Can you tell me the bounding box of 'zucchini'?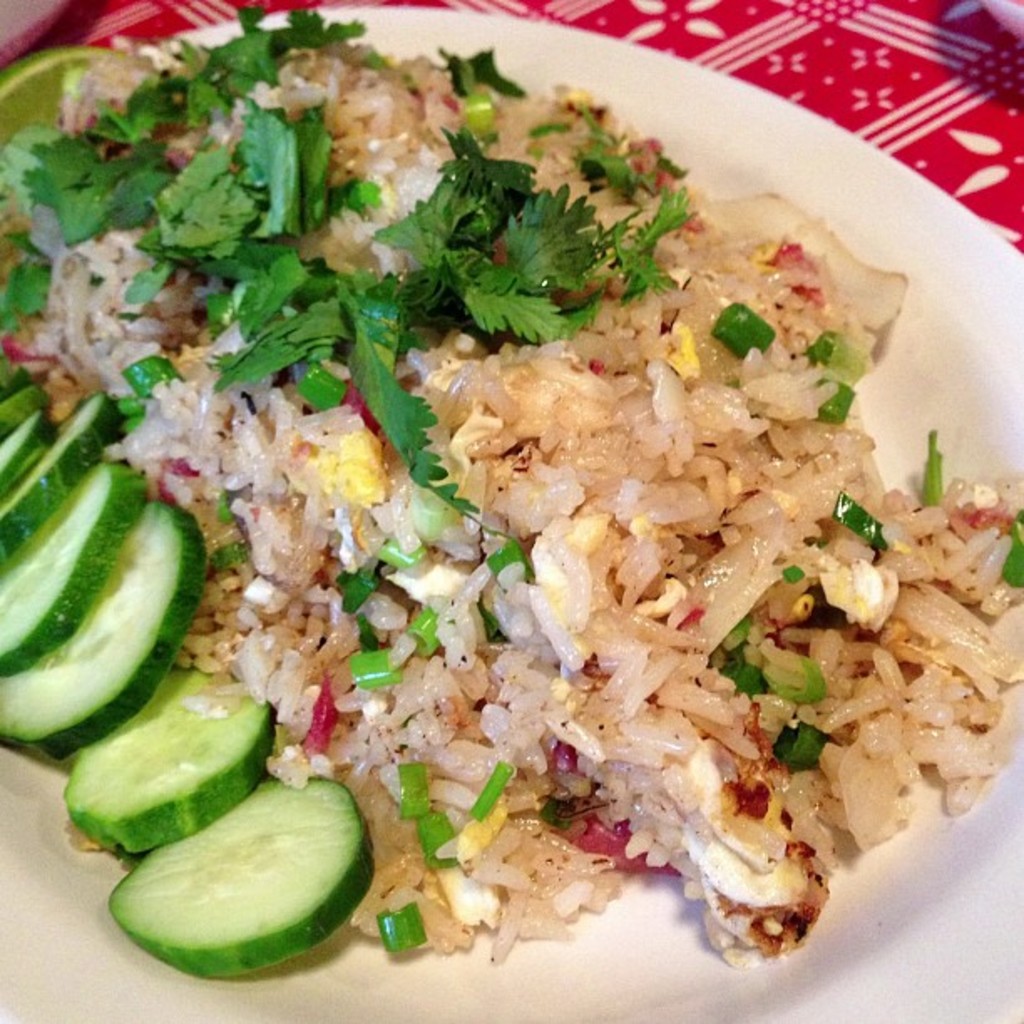
[x1=100, y1=766, x2=387, y2=974].
